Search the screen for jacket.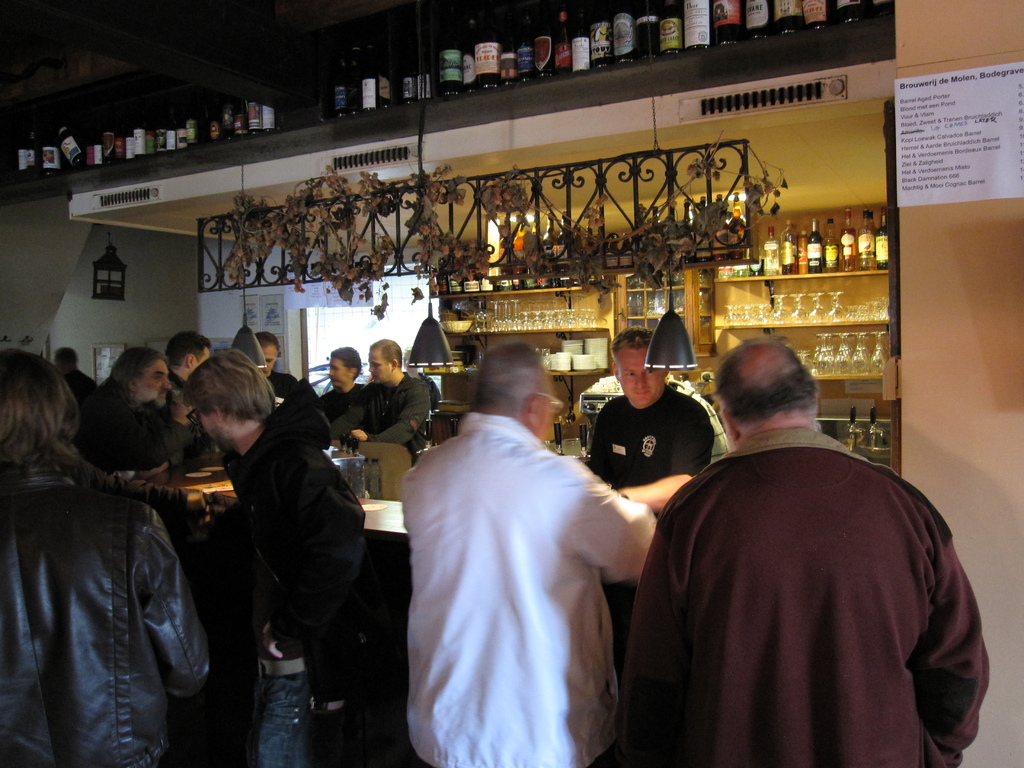
Found at [0,452,218,767].
